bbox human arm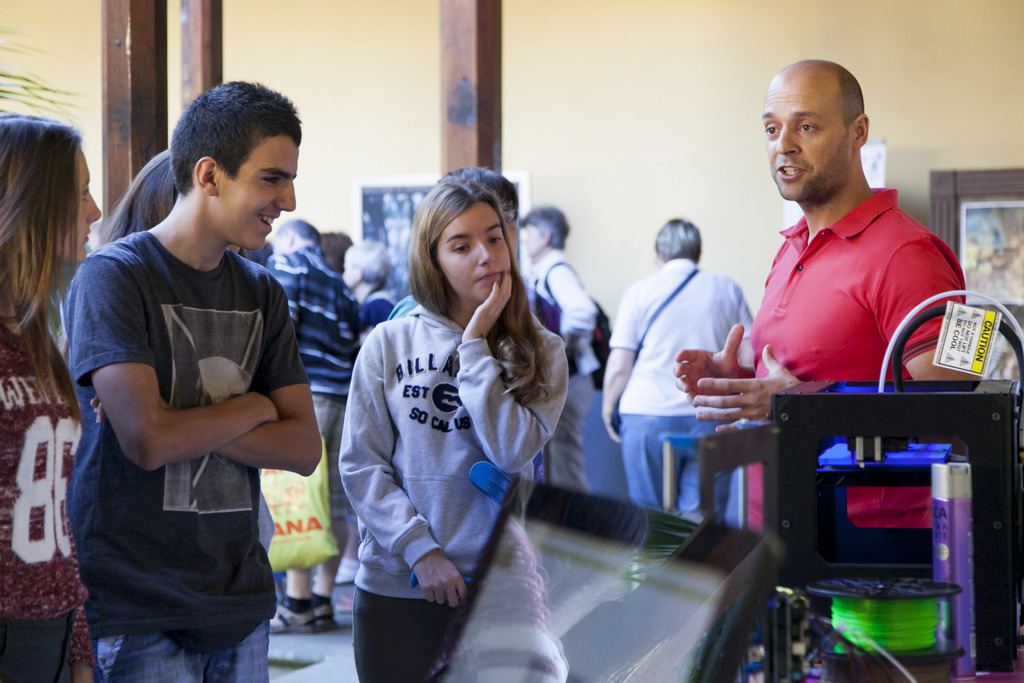
Rect(718, 276, 775, 385)
